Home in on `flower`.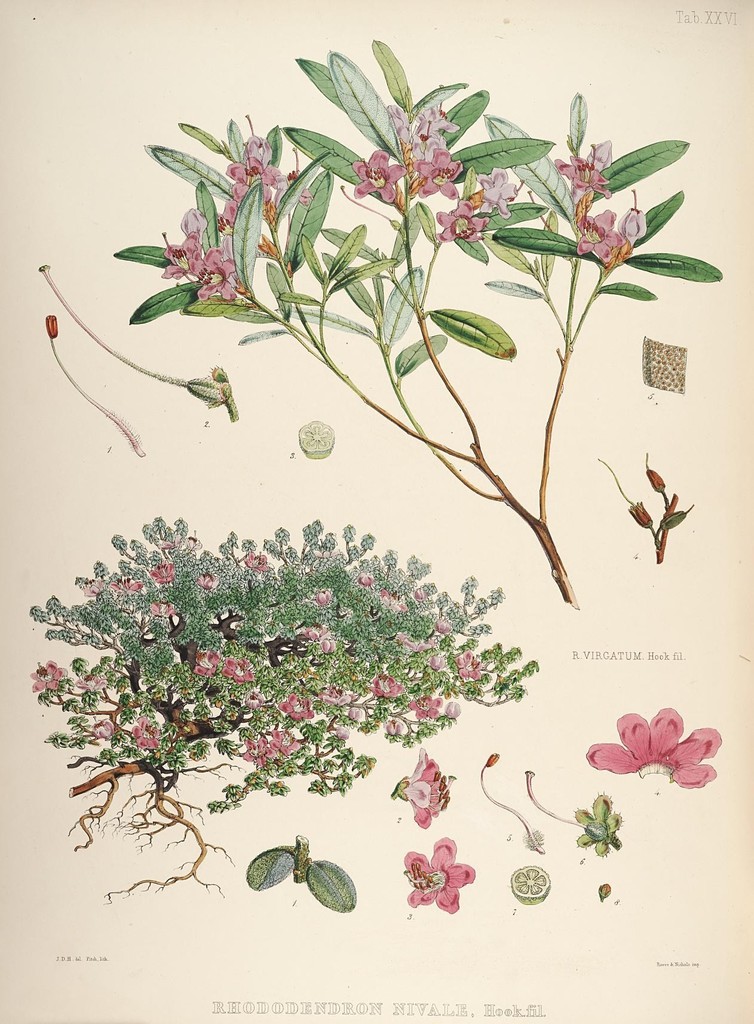
Homed in at <bbox>131, 712, 160, 750</bbox>.
